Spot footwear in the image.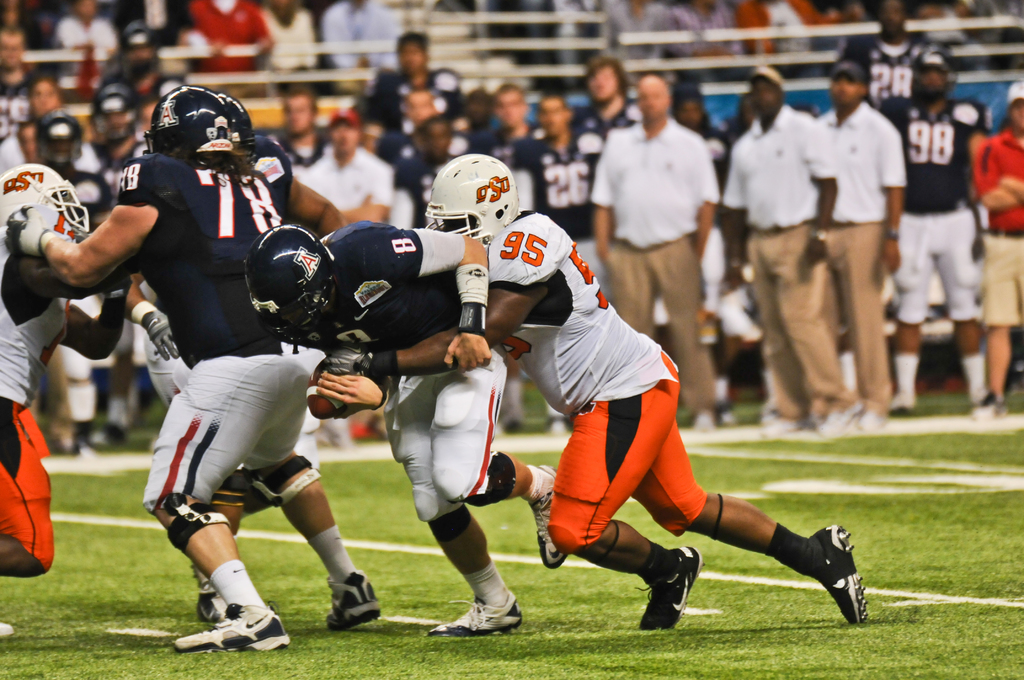
footwear found at [834, 401, 899, 429].
